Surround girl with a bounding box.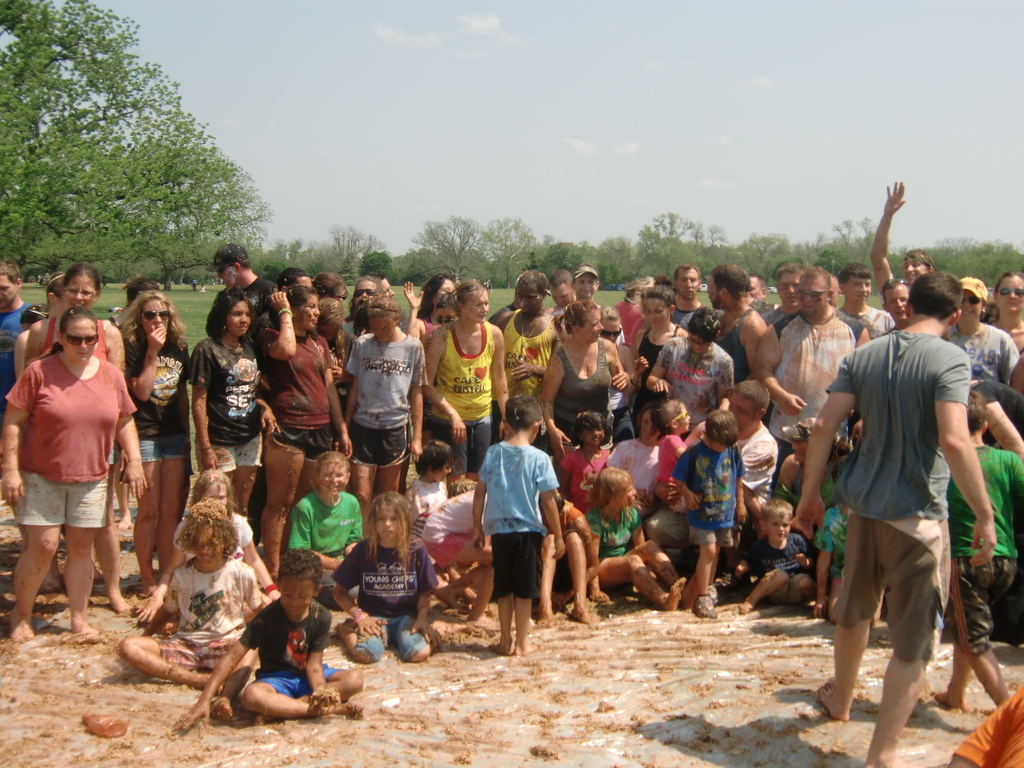
<region>556, 408, 611, 511</region>.
